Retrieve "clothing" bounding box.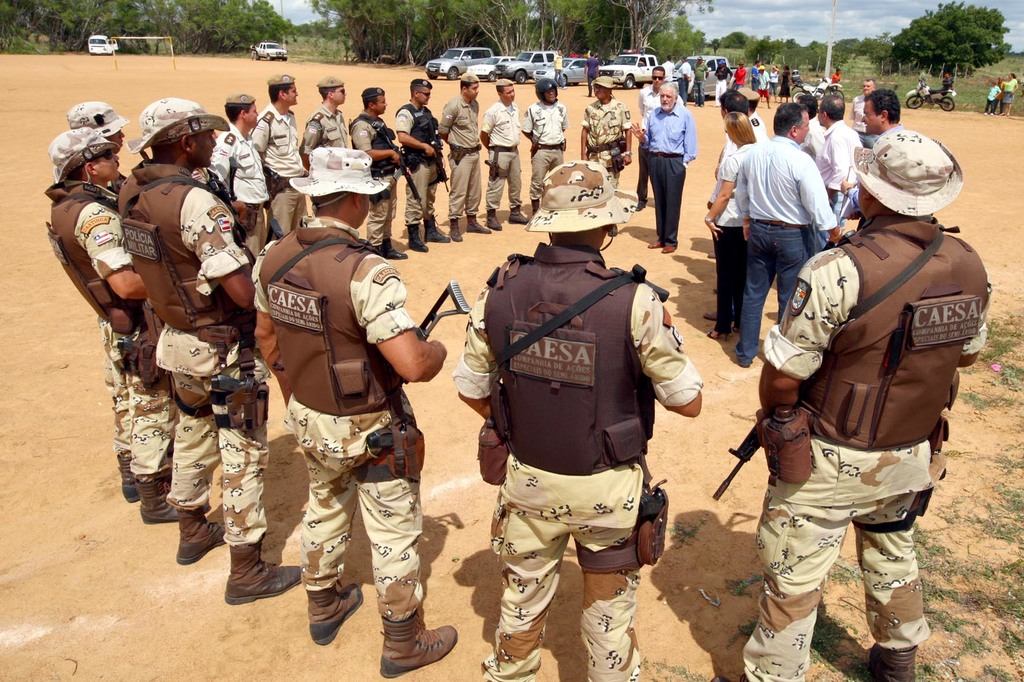
Bounding box: pyautogui.locateOnScreen(942, 77, 952, 92).
